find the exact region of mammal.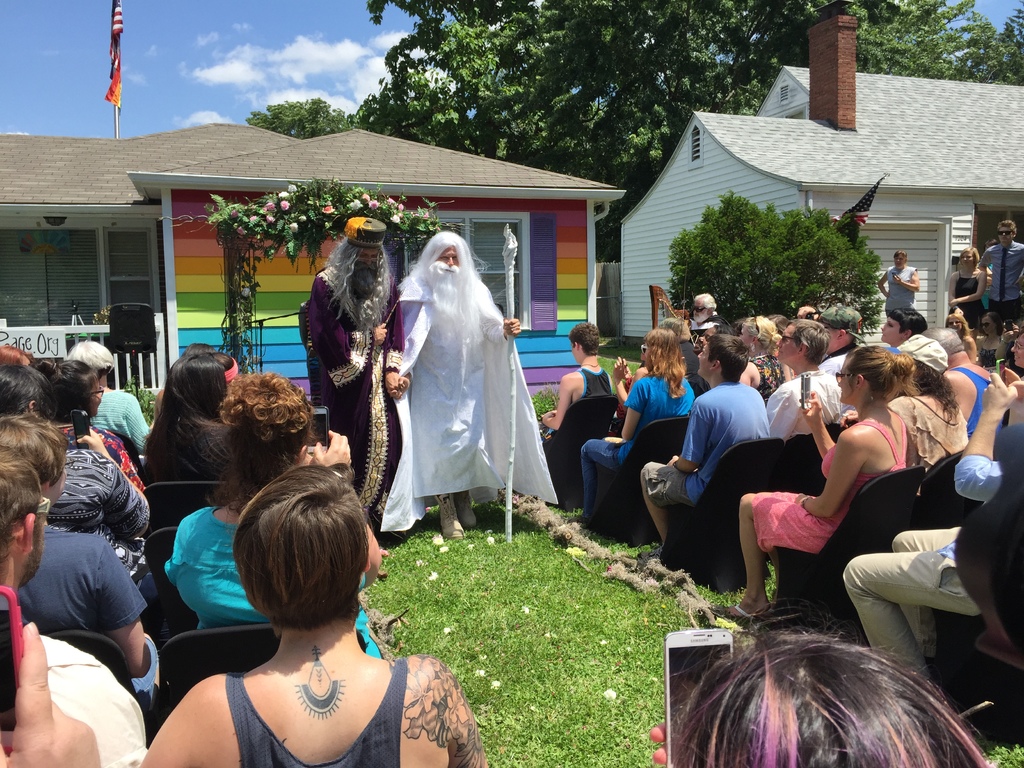
Exact region: box(693, 315, 734, 348).
